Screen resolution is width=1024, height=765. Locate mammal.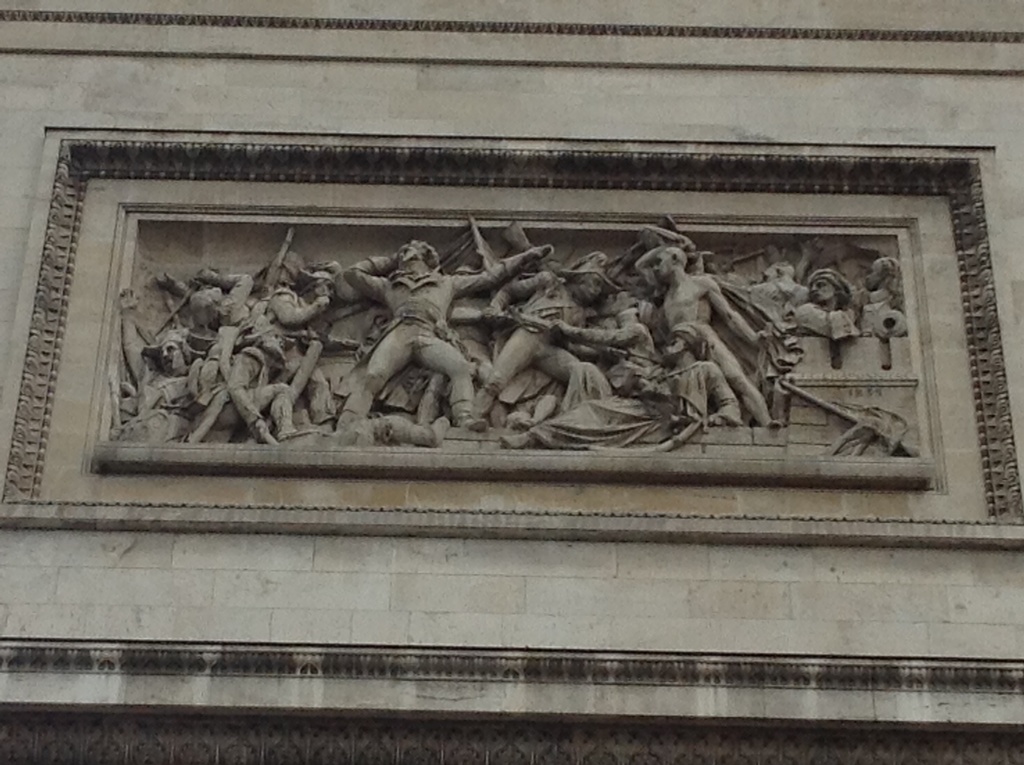
863, 257, 904, 337.
